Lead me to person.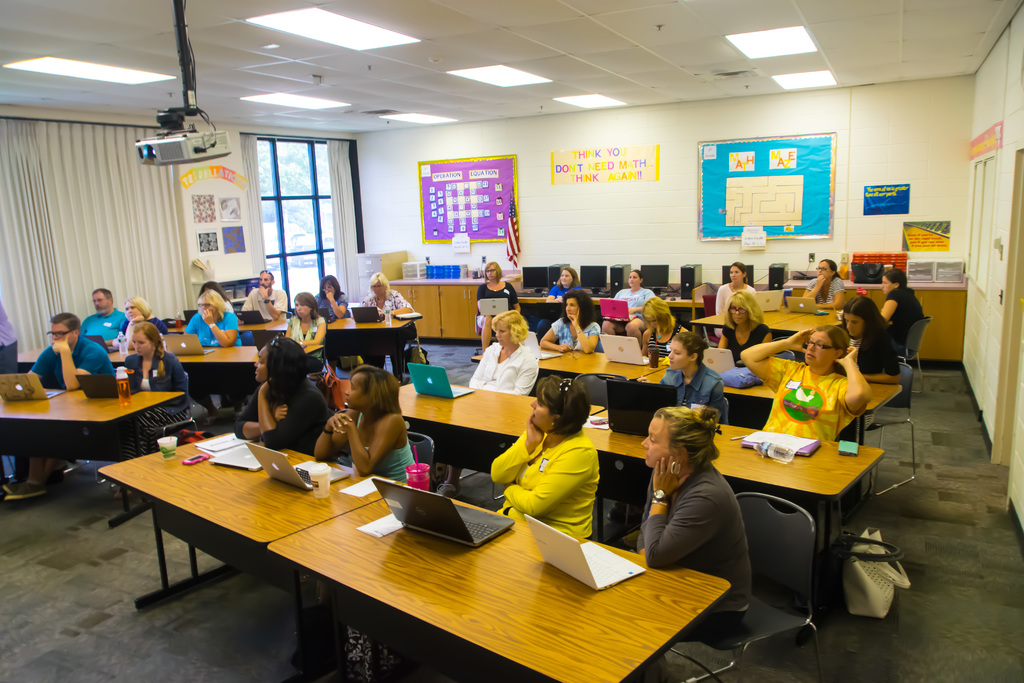
Lead to (x1=352, y1=268, x2=420, y2=378).
